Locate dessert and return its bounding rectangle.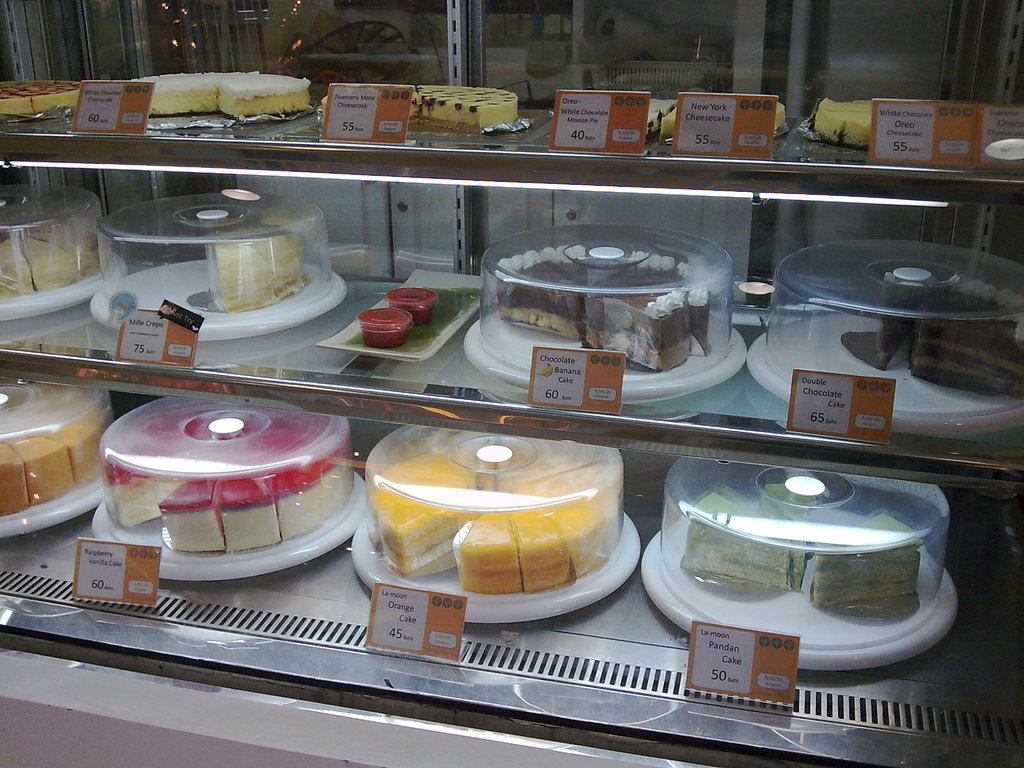
[496, 240, 707, 374].
